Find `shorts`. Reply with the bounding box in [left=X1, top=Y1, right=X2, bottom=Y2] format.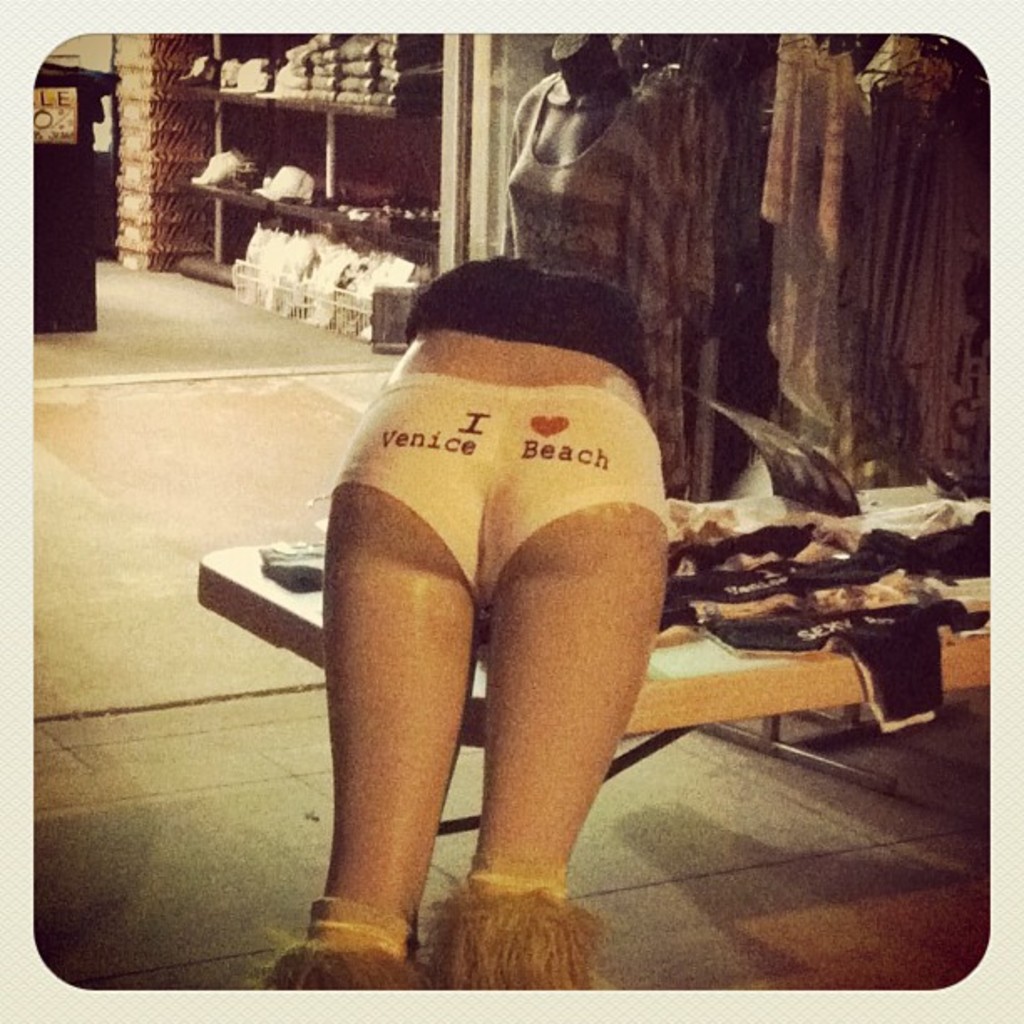
[left=331, top=371, right=673, bottom=609].
